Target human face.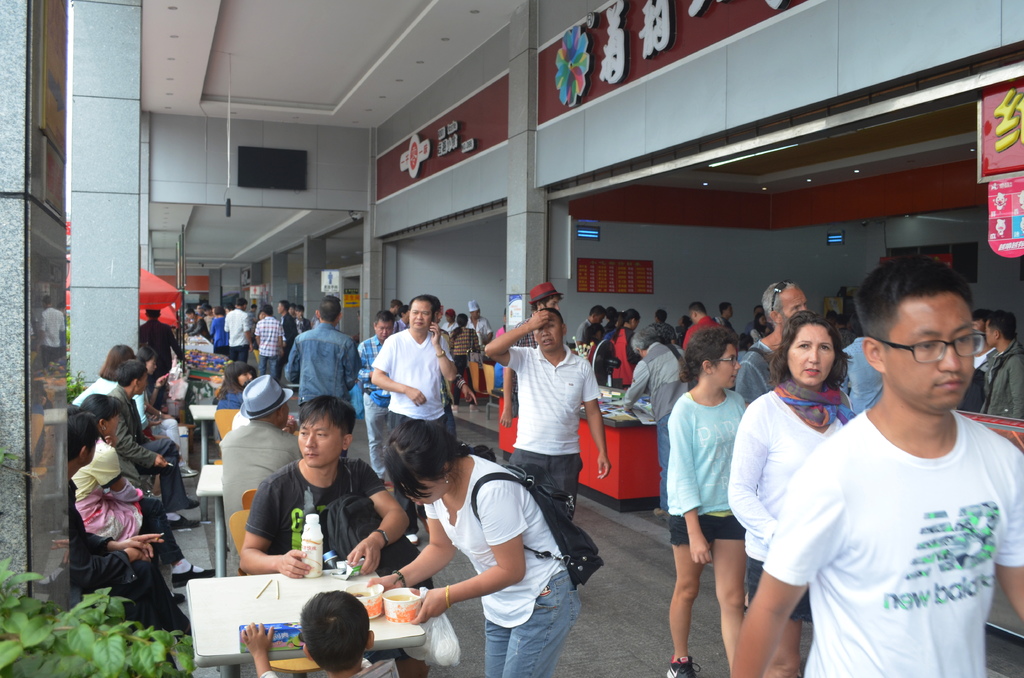
Target region: 423 476 453 503.
